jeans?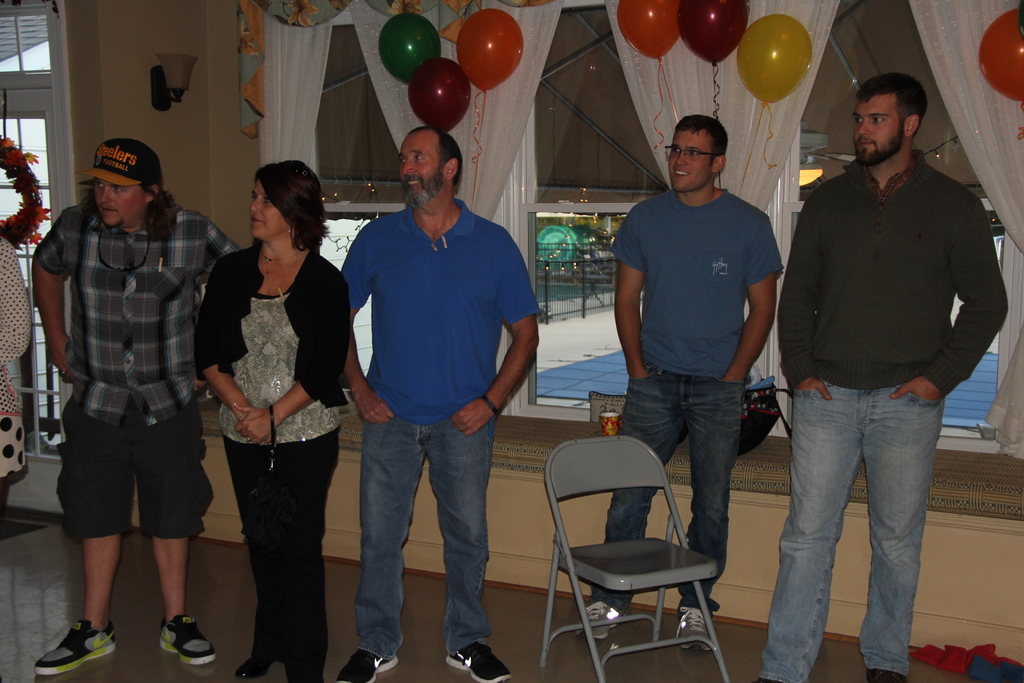
select_region(360, 416, 506, 662)
